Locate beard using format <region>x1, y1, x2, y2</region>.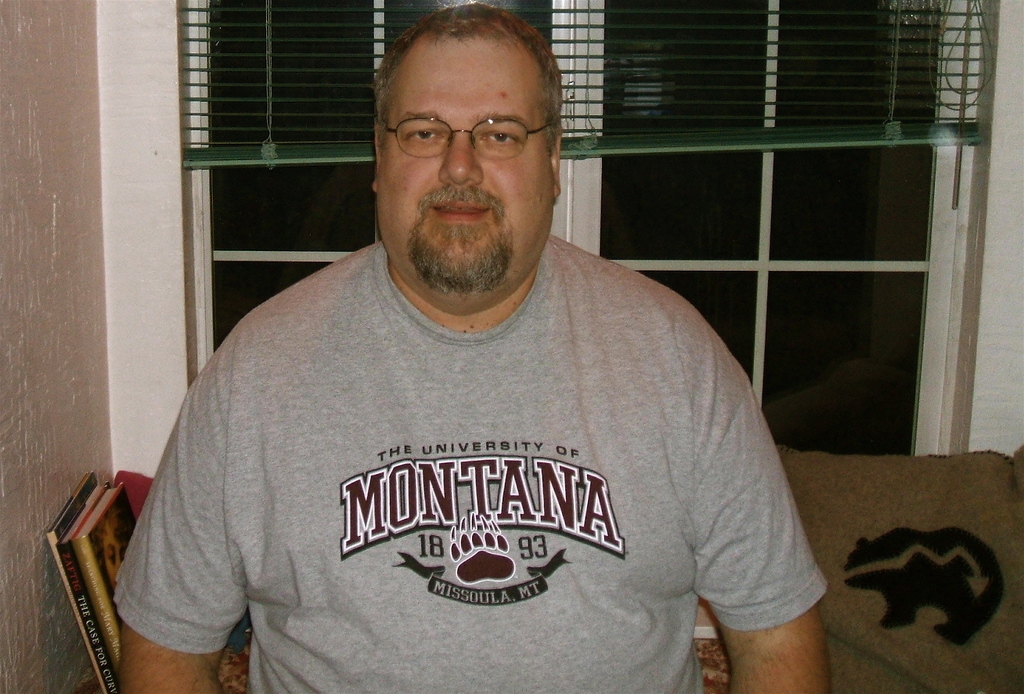
<region>406, 219, 514, 299</region>.
